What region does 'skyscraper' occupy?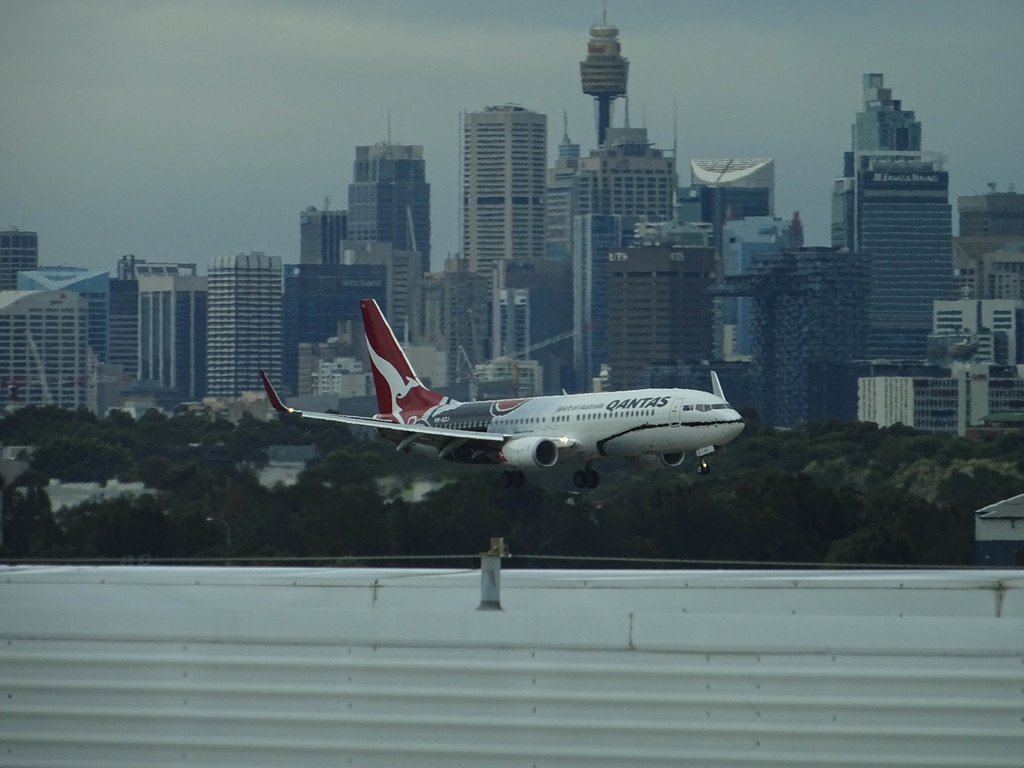
rect(0, 213, 42, 300).
